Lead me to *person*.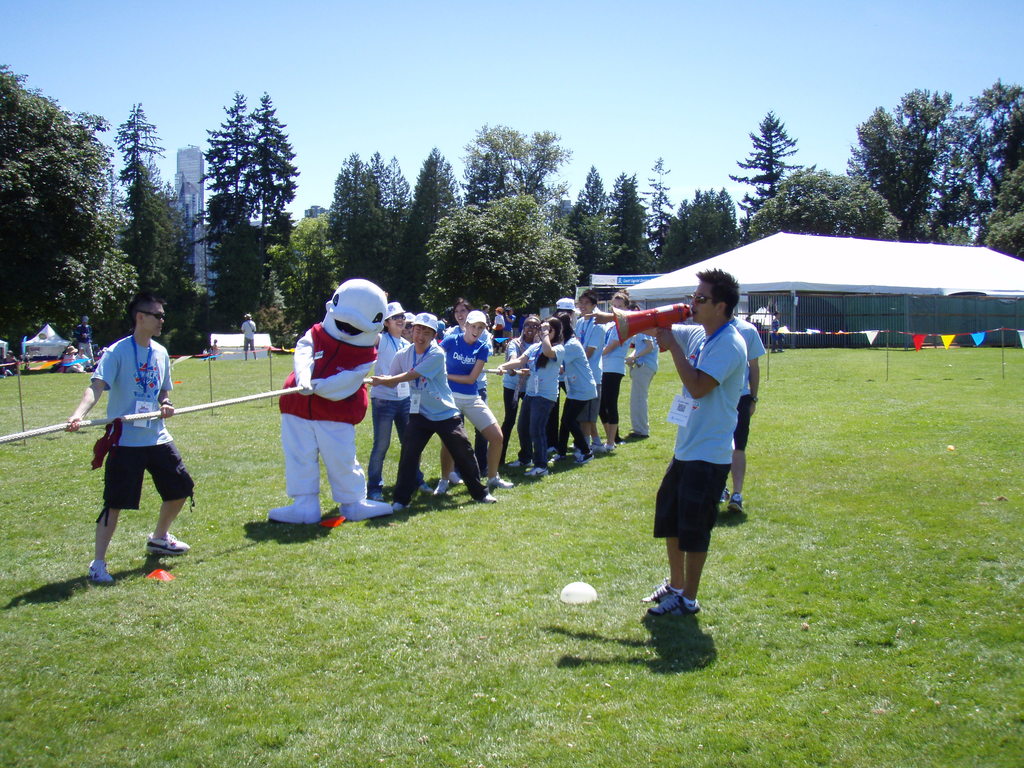
Lead to BBox(0, 349, 19, 380).
